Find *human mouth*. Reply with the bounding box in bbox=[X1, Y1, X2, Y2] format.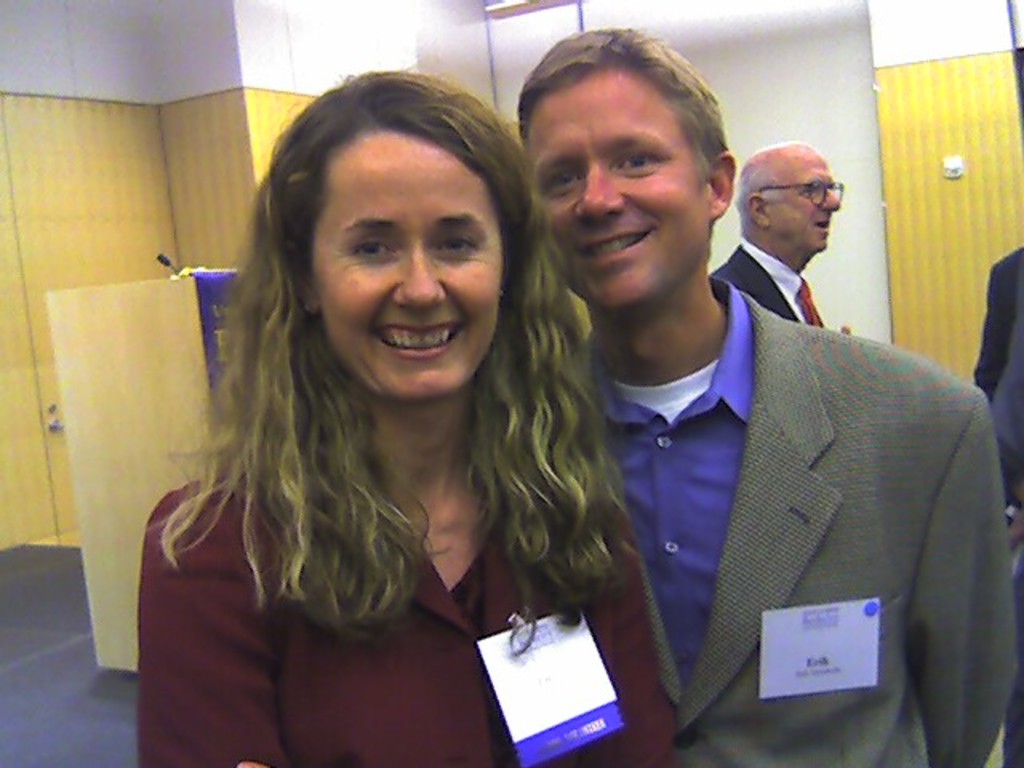
bbox=[581, 226, 651, 264].
